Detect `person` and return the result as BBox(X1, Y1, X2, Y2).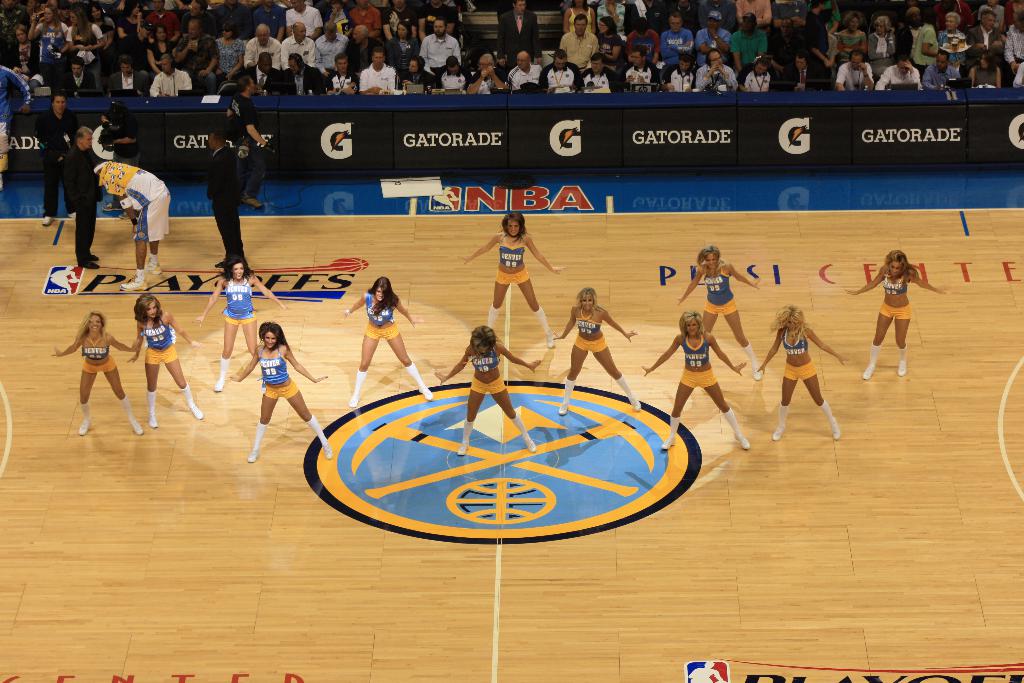
BBox(842, 247, 955, 378).
